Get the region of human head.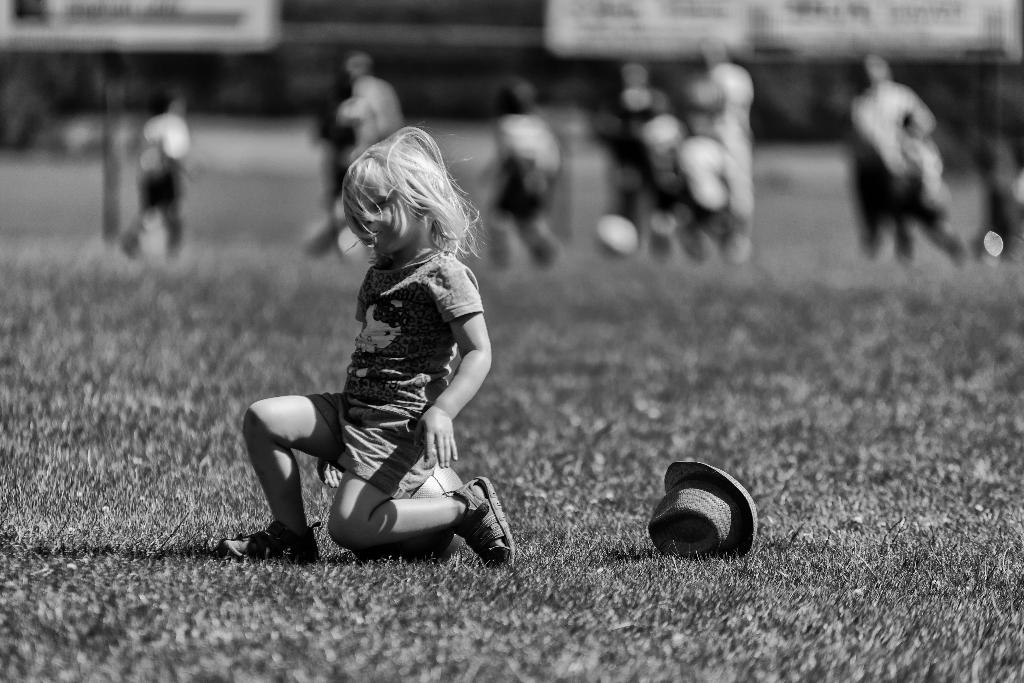
crop(339, 51, 375, 83).
